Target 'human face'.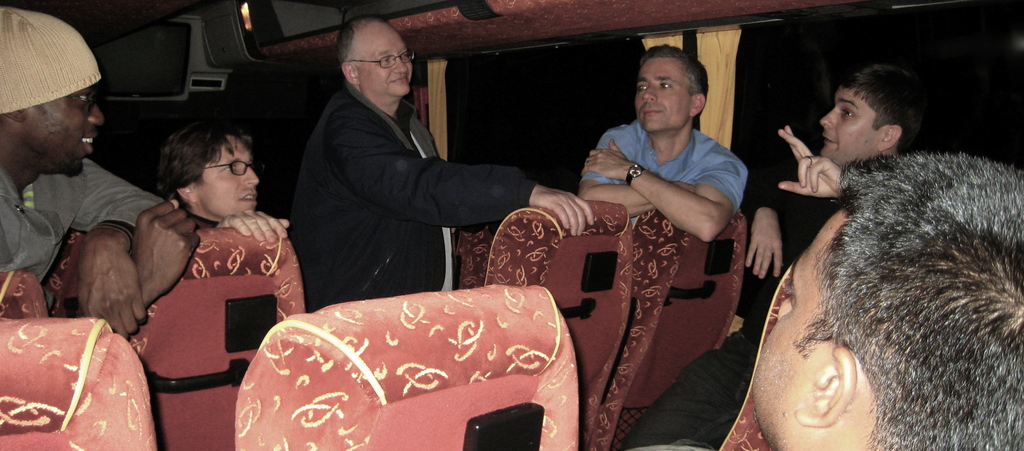
Target region: 637/53/690/133.
